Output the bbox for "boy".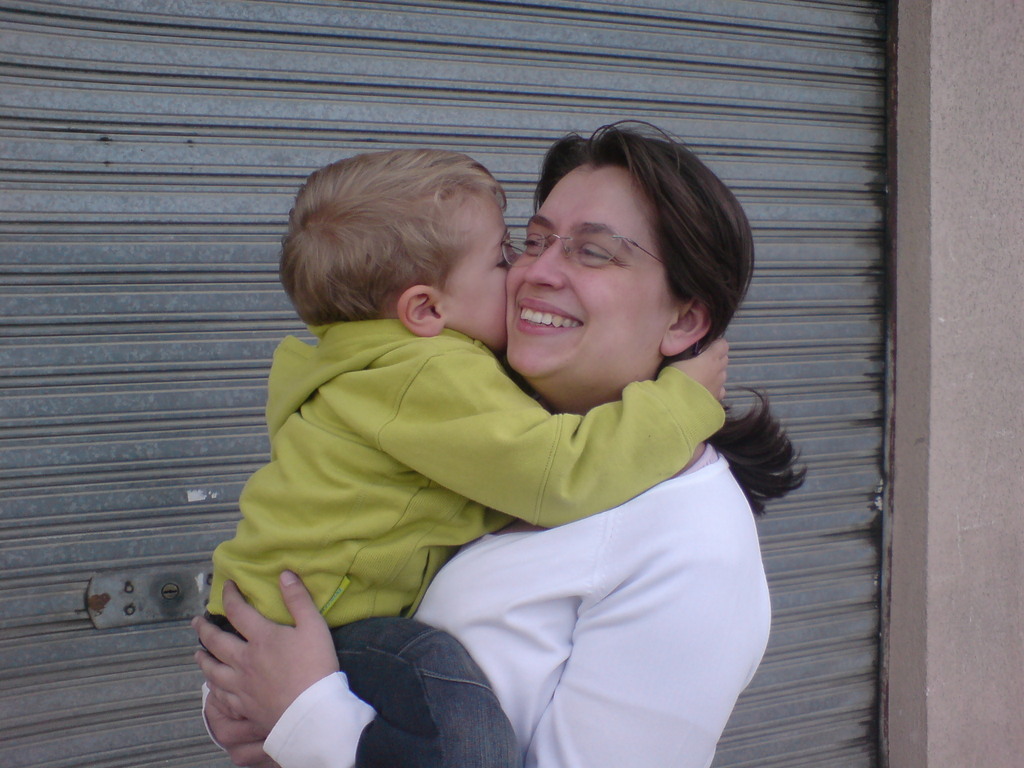
x1=184 y1=148 x2=735 y2=767.
